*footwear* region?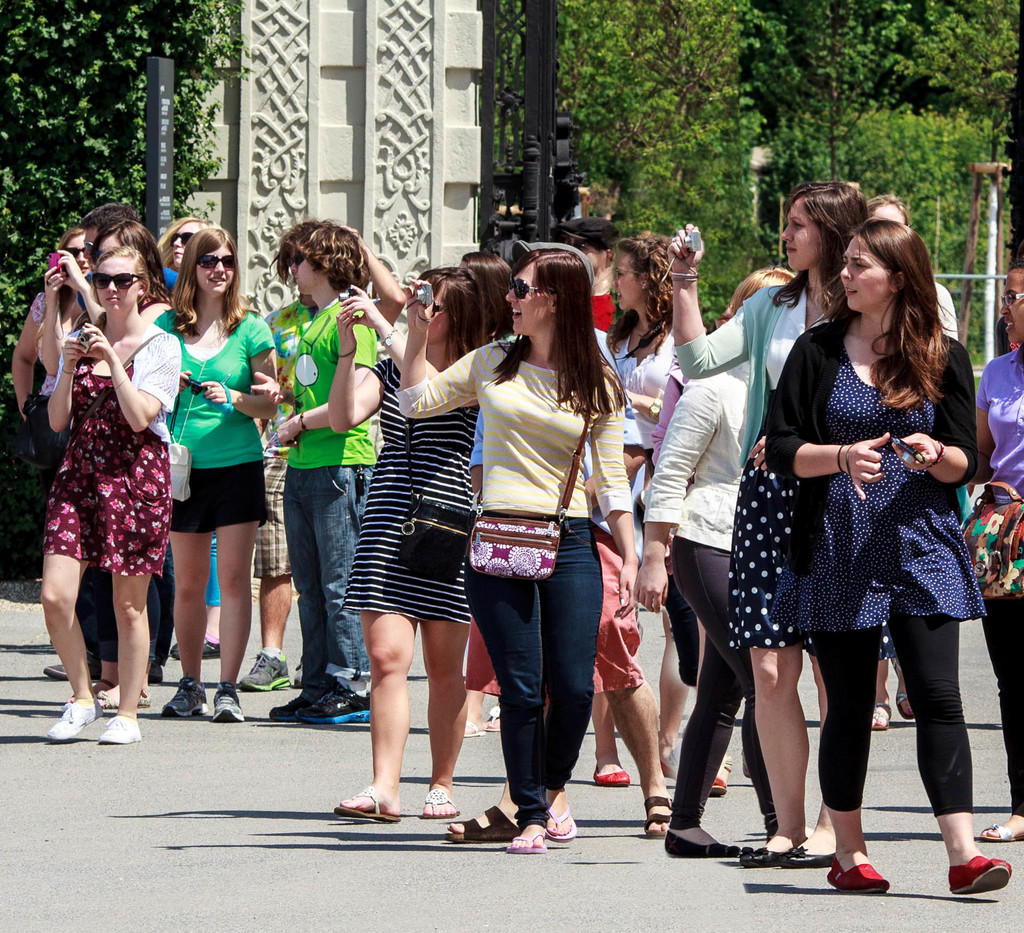
422,787,458,820
